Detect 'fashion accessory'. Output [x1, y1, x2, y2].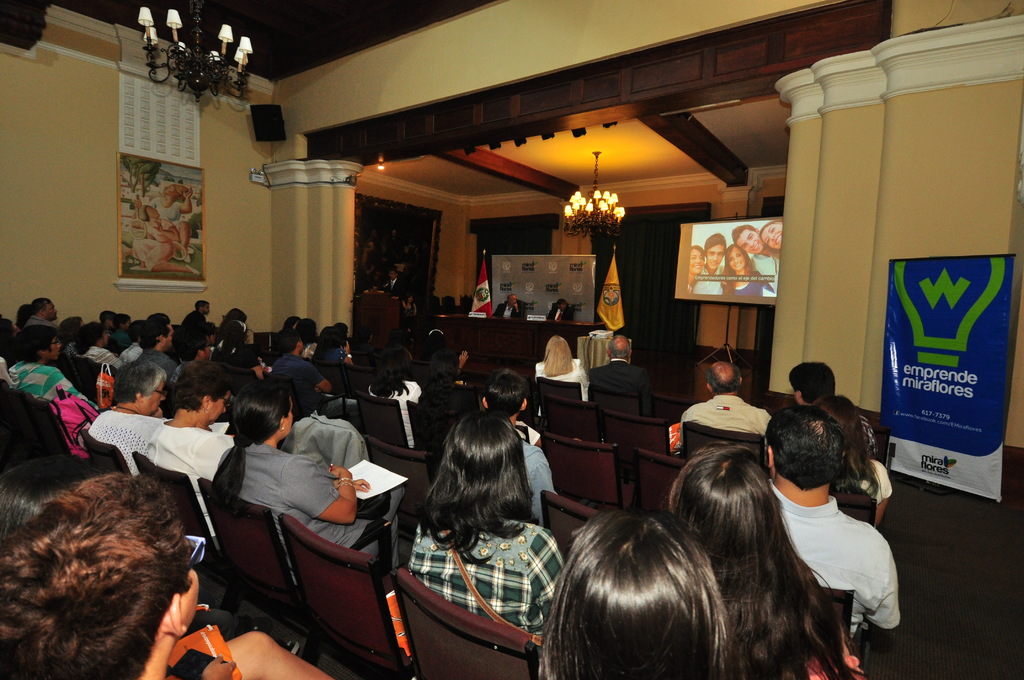
[280, 425, 286, 434].
